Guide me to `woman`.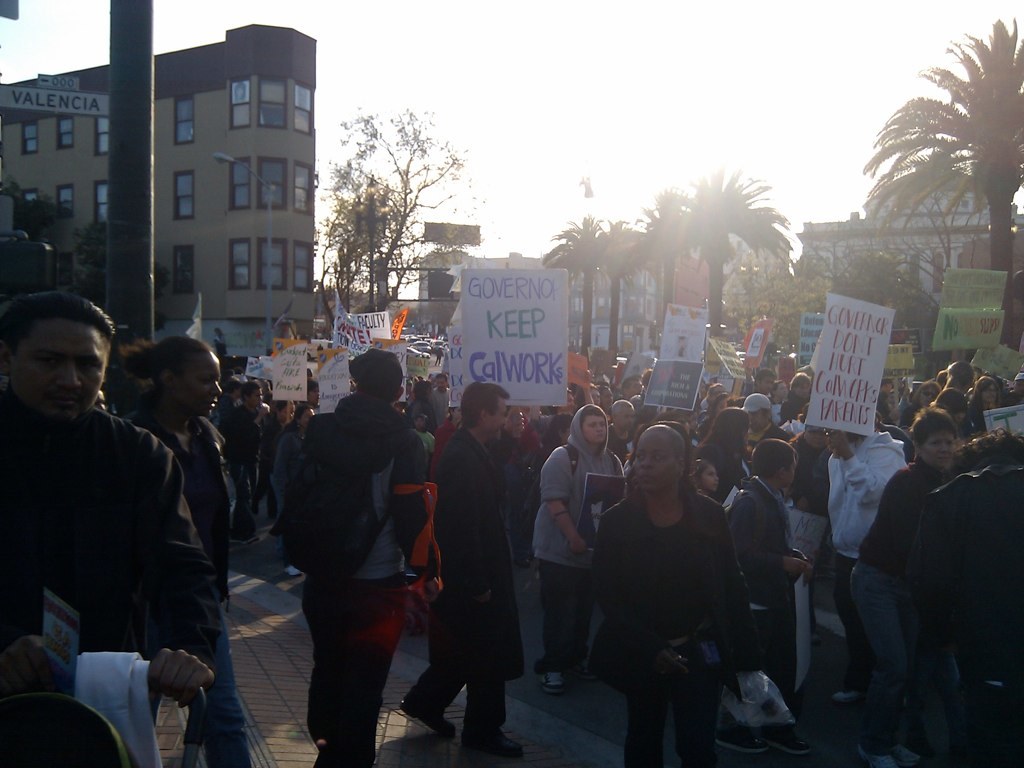
Guidance: l=247, t=396, r=296, b=521.
